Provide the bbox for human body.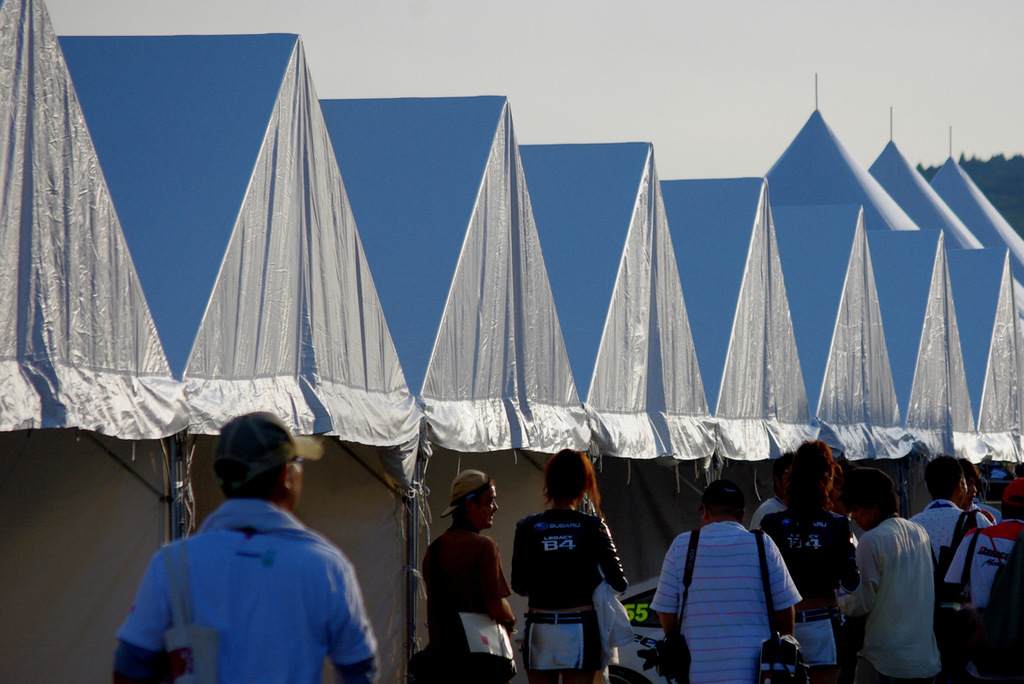
locate(753, 510, 860, 682).
